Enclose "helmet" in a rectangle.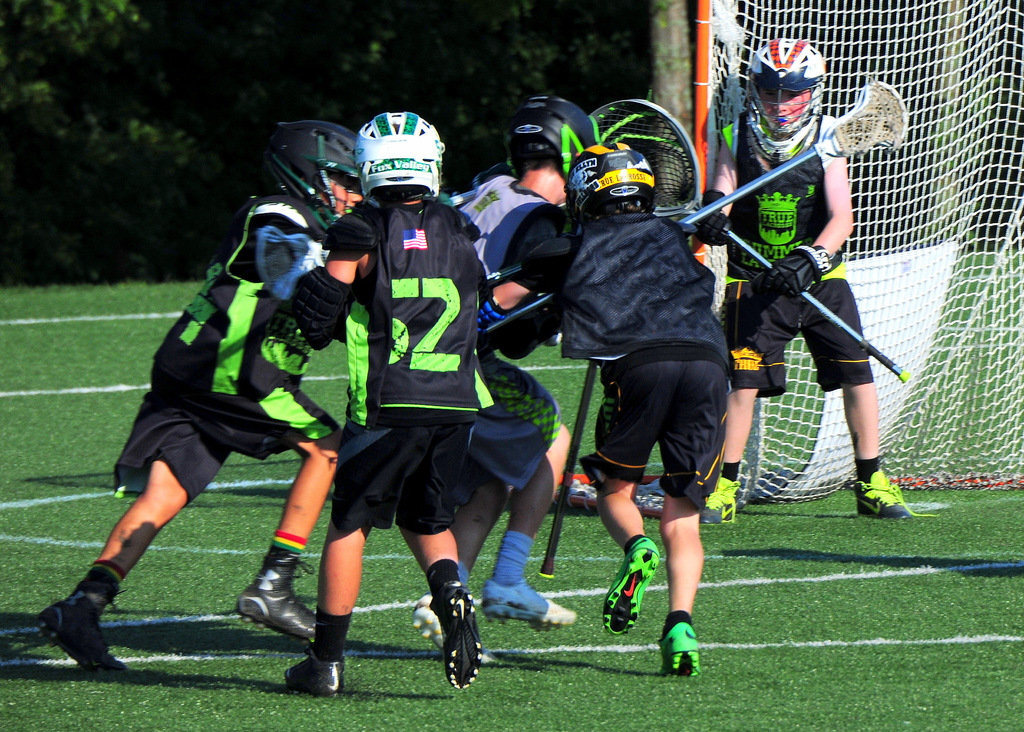
box(556, 129, 668, 221).
